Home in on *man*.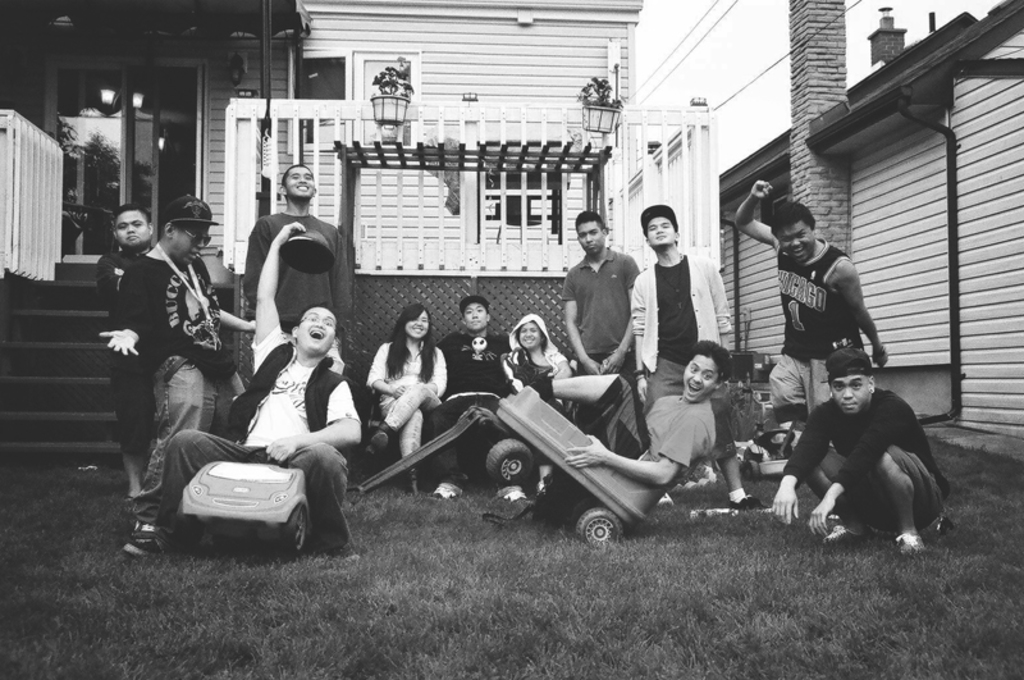
Homed in at <bbox>93, 202, 161, 430</bbox>.
